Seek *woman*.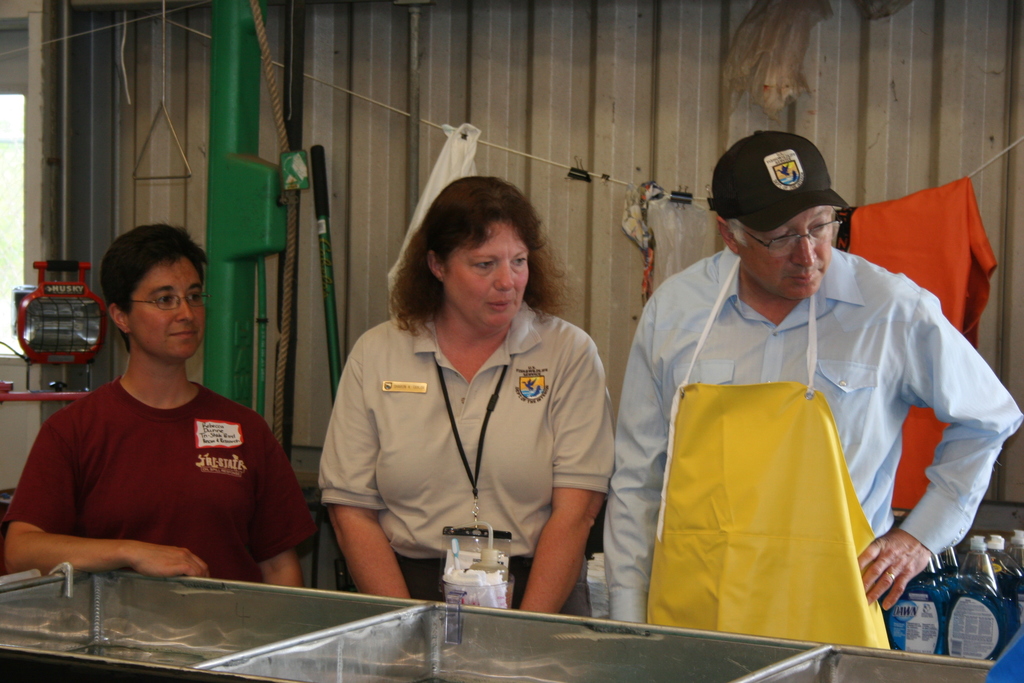
{"left": 308, "top": 188, "right": 620, "bottom": 619}.
